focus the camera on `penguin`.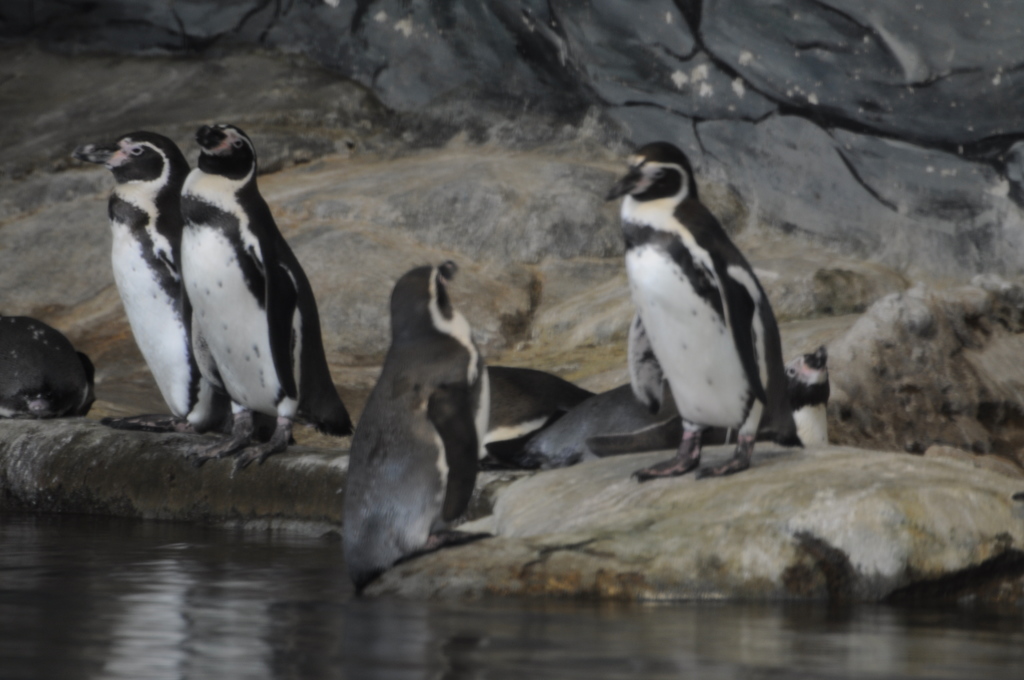
Focus region: <region>522, 349, 827, 464</region>.
